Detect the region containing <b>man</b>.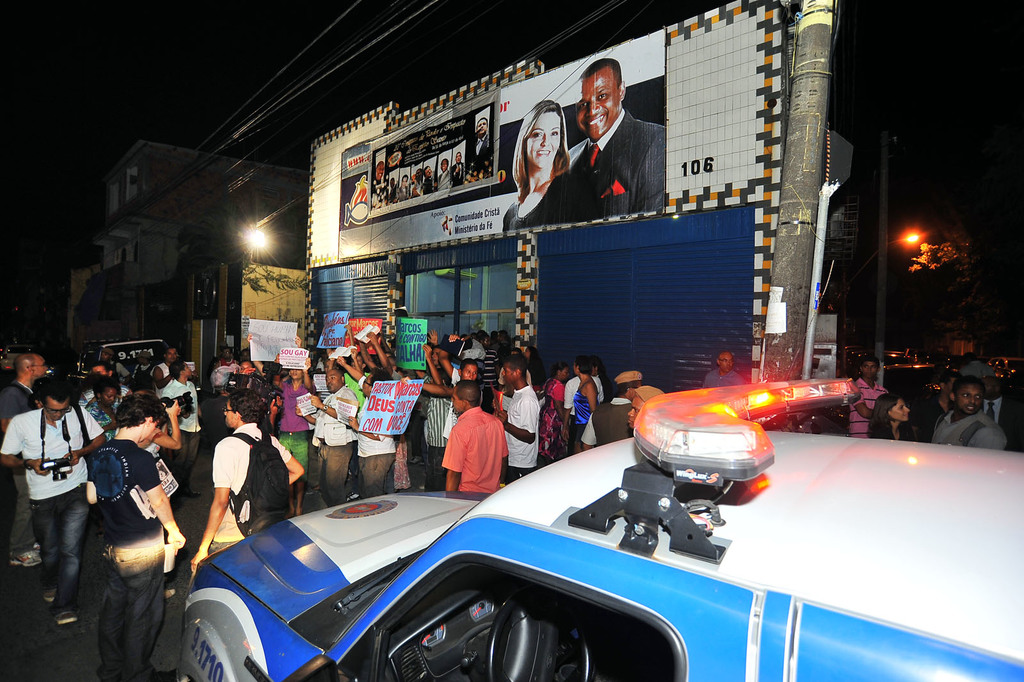
locate(699, 351, 745, 391).
